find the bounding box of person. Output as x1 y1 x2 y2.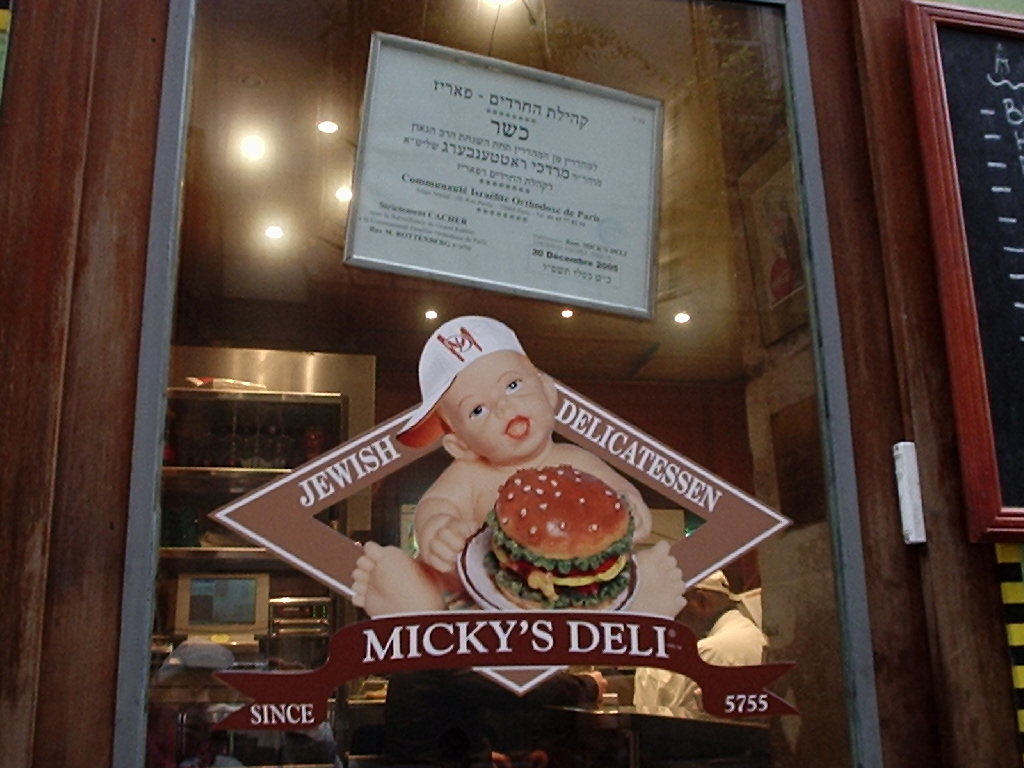
351 313 687 618.
